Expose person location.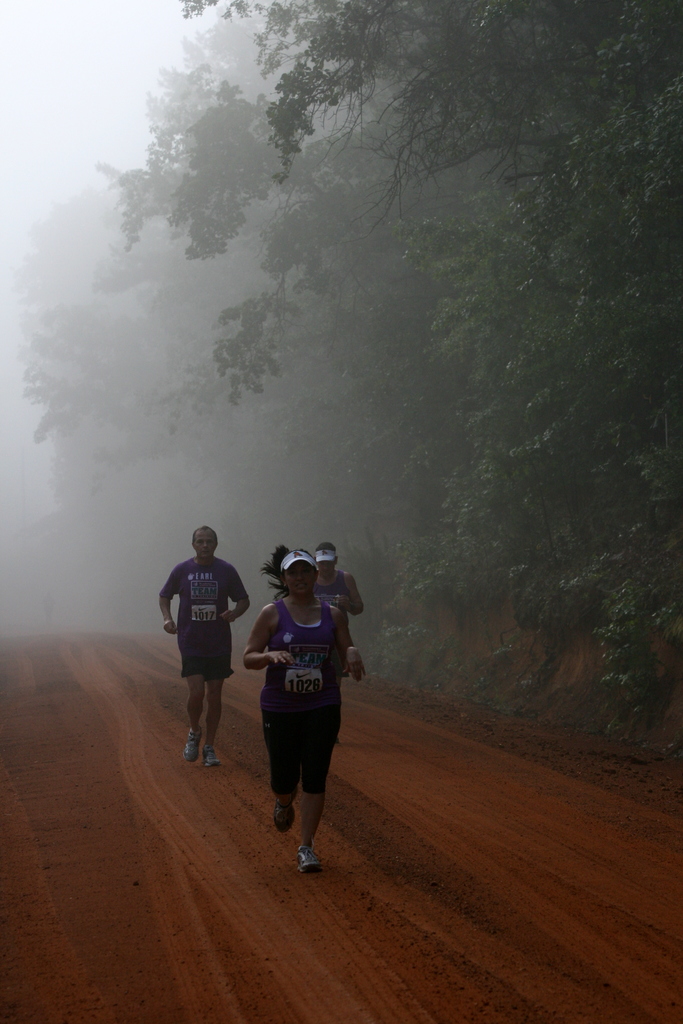
Exposed at x1=311, y1=547, x2=362, y2=621.
